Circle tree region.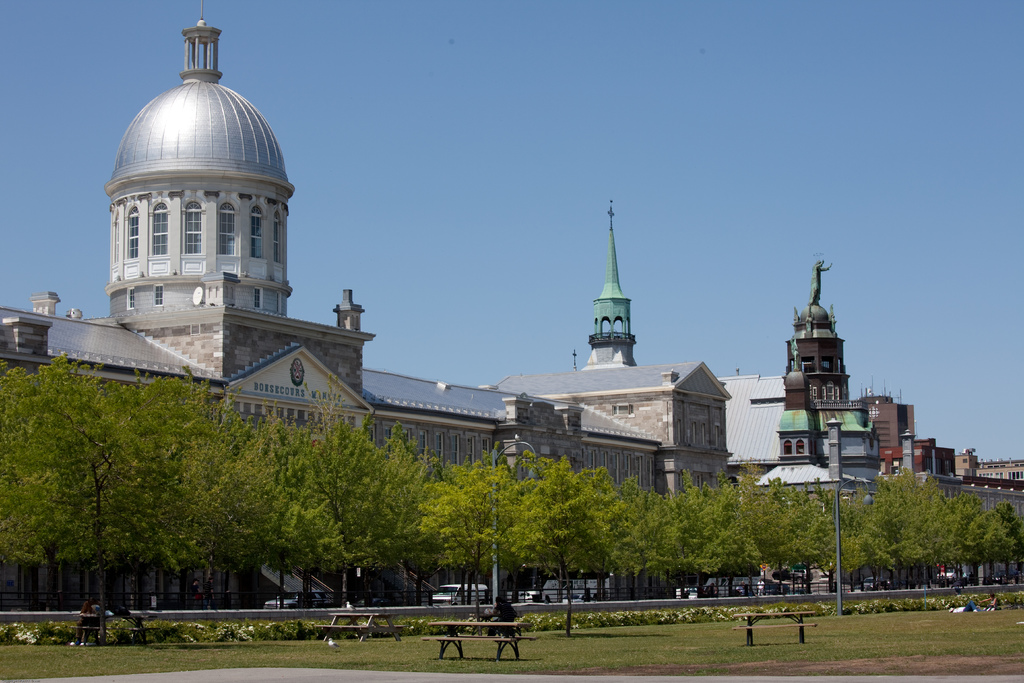
Region: left=292, top=414, right=410, bottom=611.
